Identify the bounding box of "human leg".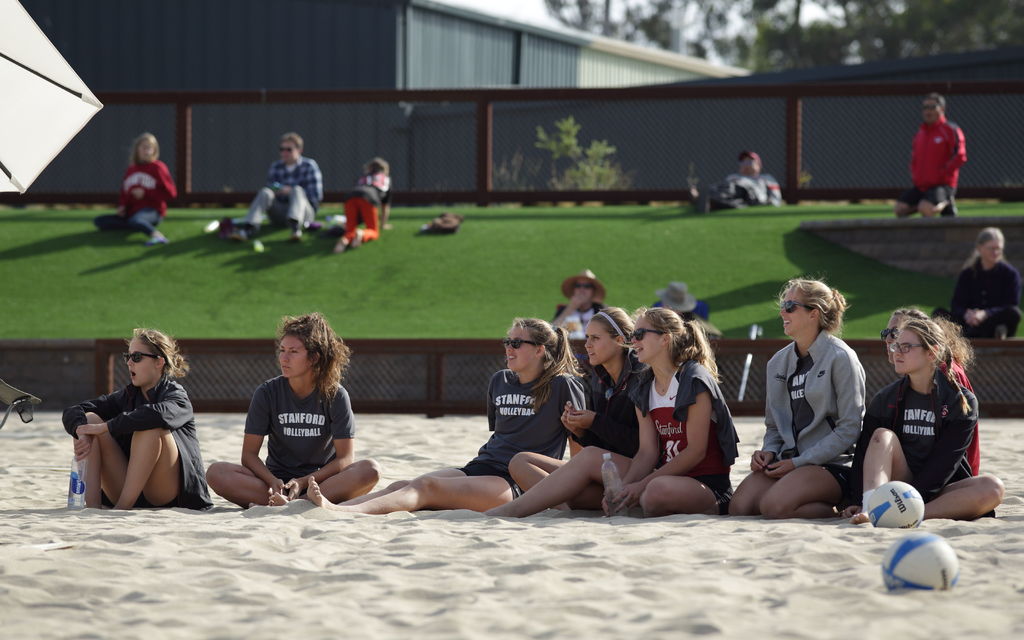
<region>72, 409, 129, 510</region>.
